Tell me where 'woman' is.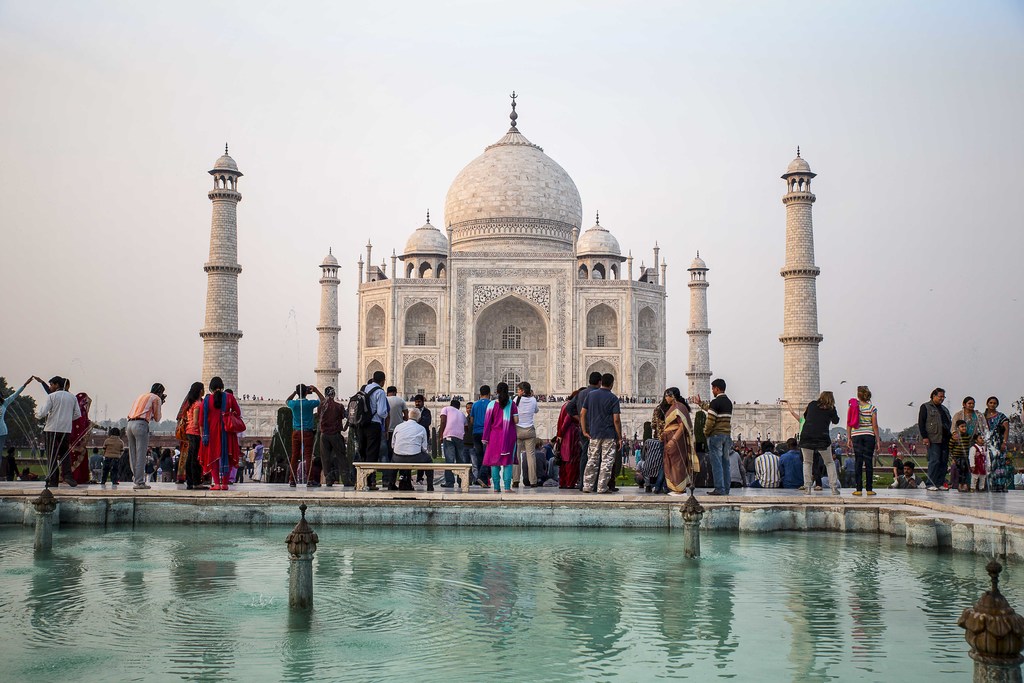
'woman' is at <region>797, 388, 839, 492</region>.
